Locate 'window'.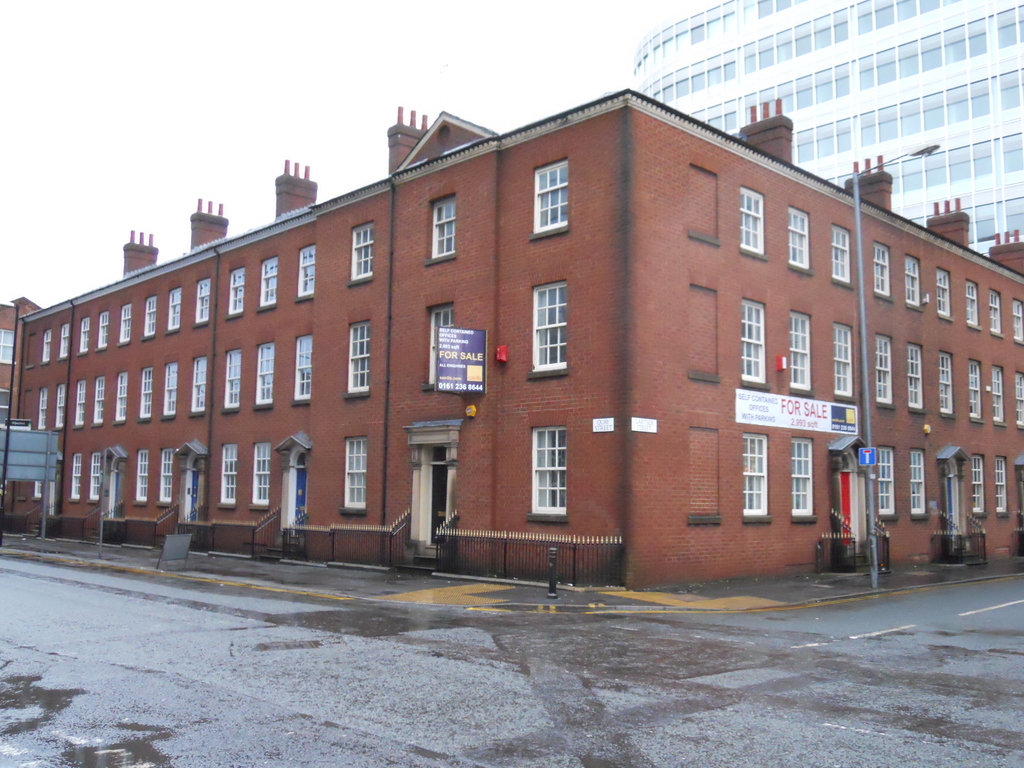
Bounding box: {"left": 787, "top": 440, "right": 815, "bottom": 520}.
